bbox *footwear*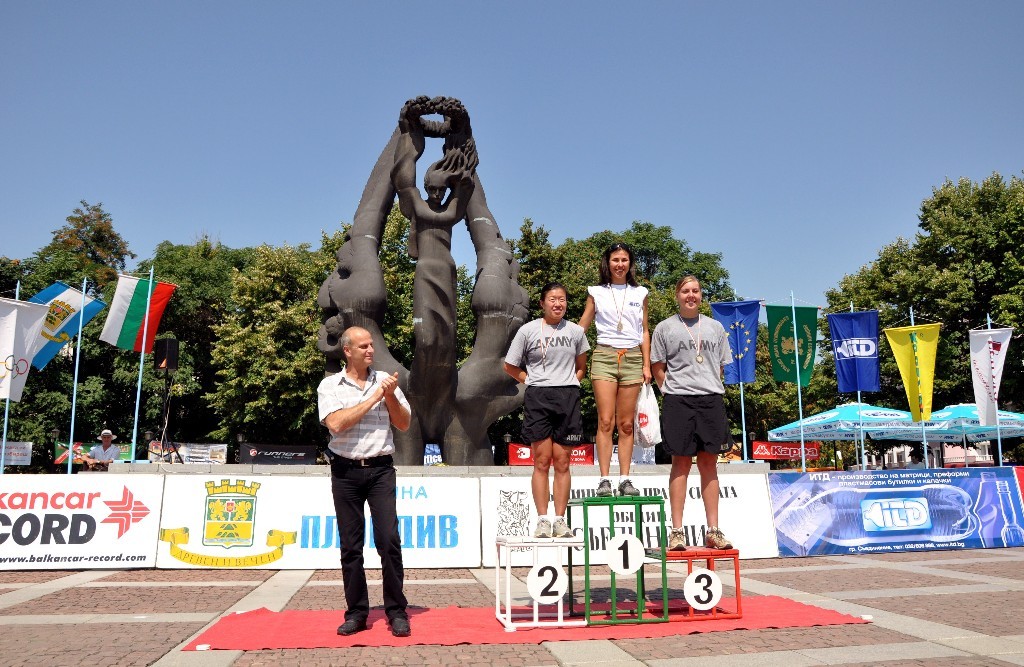
l=332, t=616, r=367, b=636
